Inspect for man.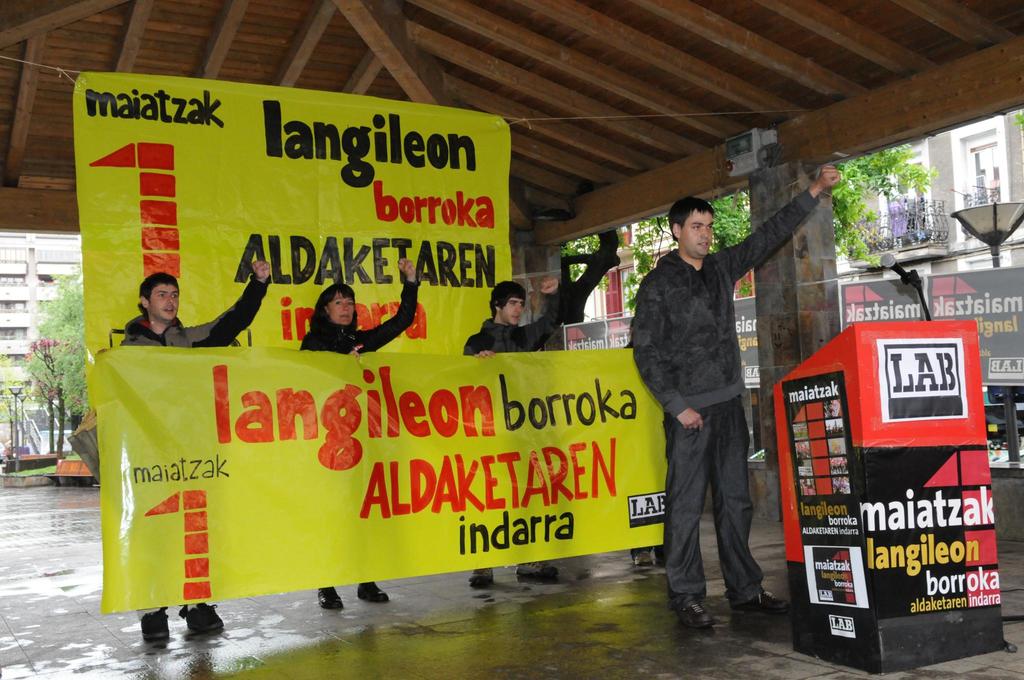
Inspection: <box>631,164,842,631</box>.
